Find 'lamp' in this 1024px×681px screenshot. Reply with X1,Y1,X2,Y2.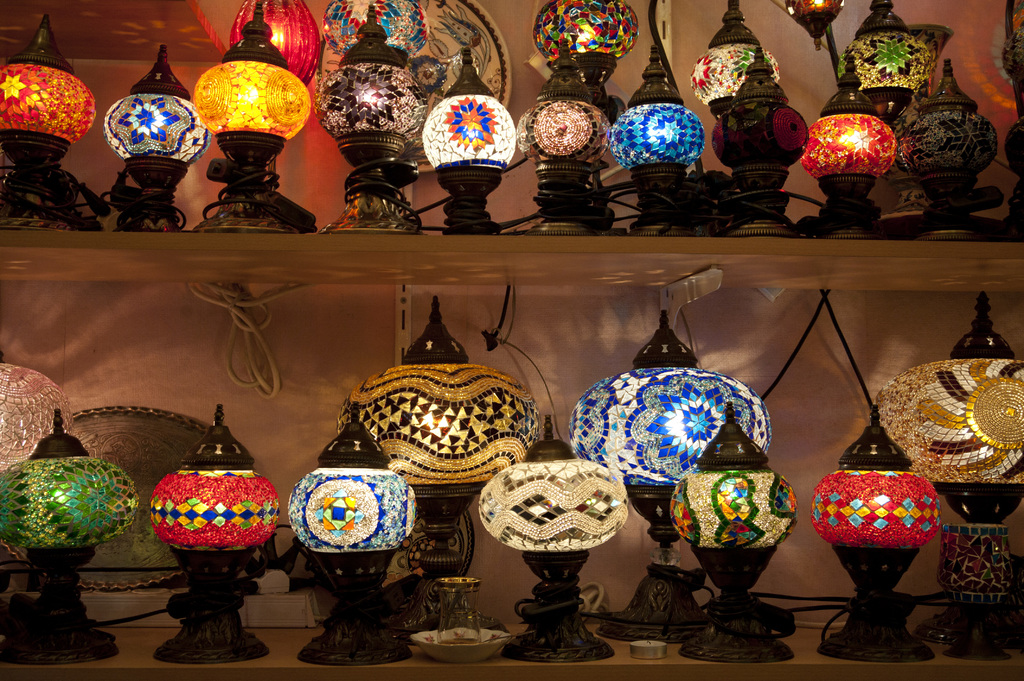
419,45,504,236.
